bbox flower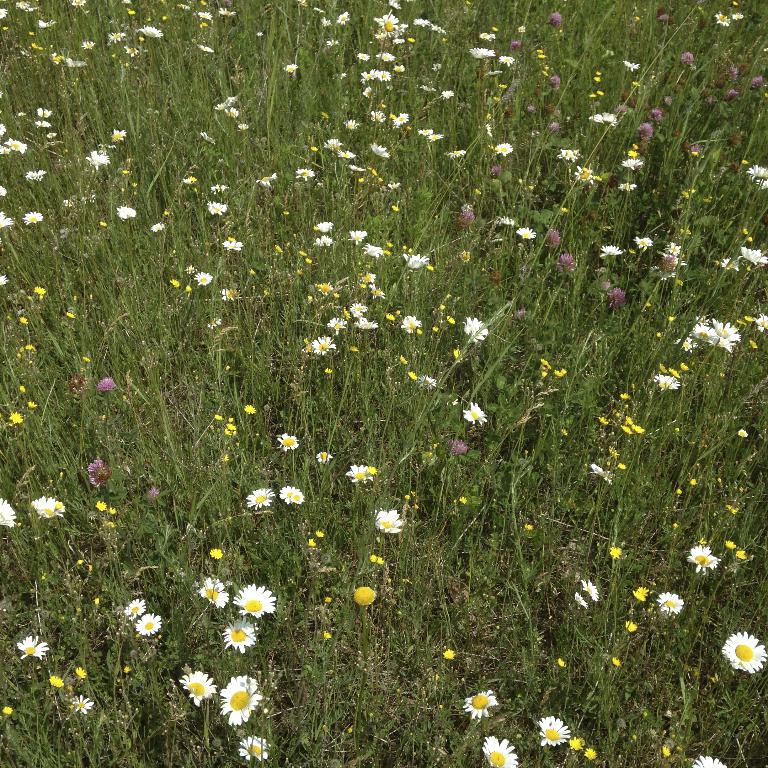
x1=431 y1=23 x2=444 y2=32
